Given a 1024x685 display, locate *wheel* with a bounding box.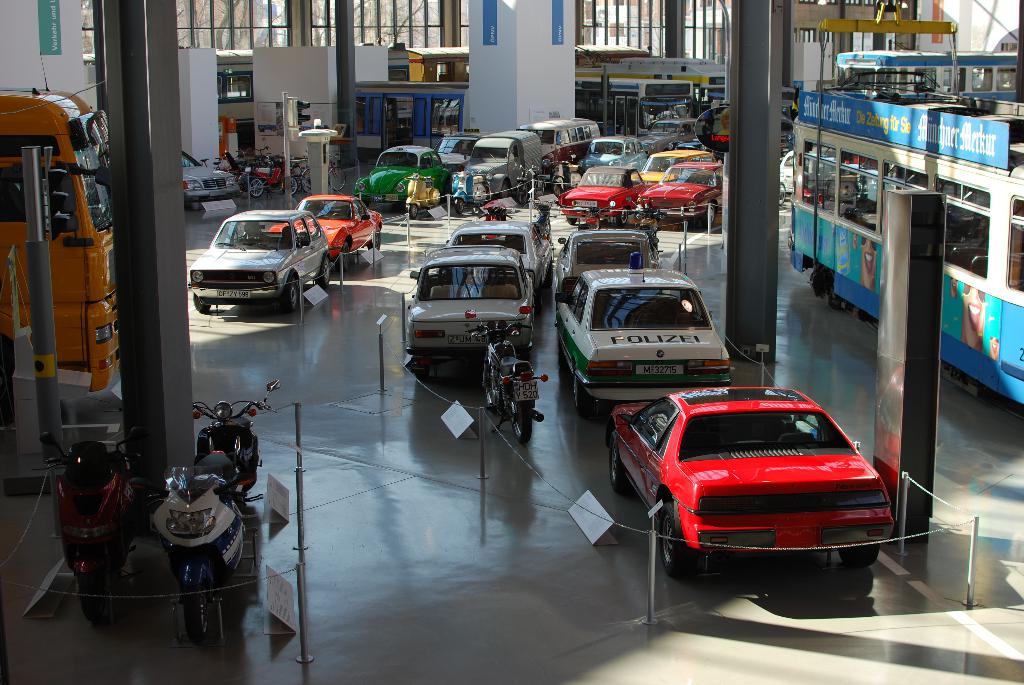
Located: bbox=[337, 243, 348, 269].
